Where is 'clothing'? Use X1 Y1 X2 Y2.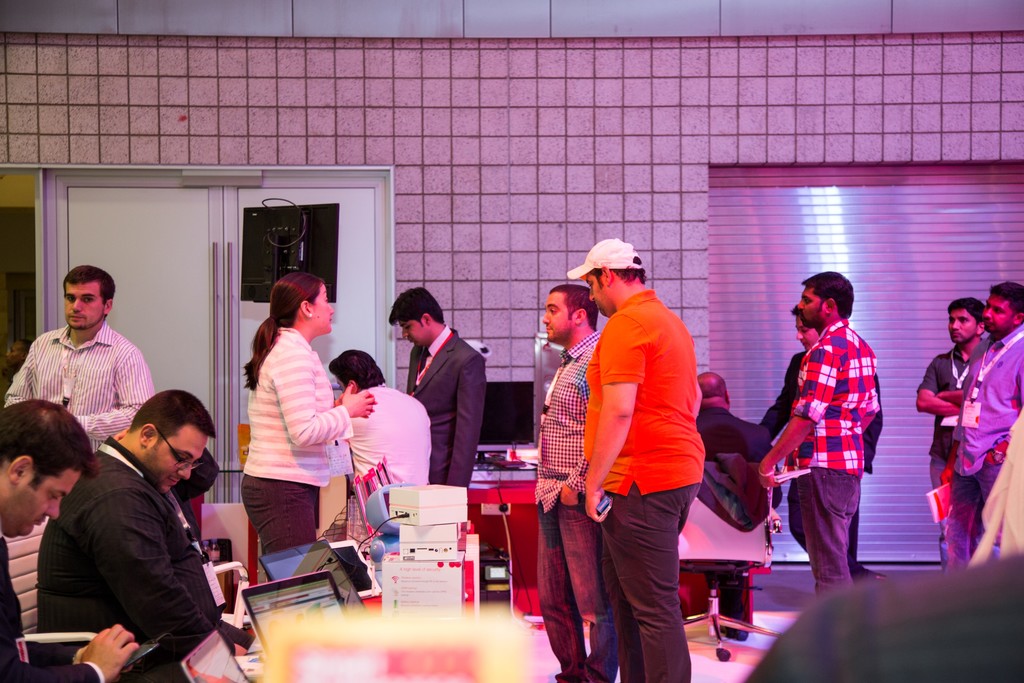
33 438 260 663.
